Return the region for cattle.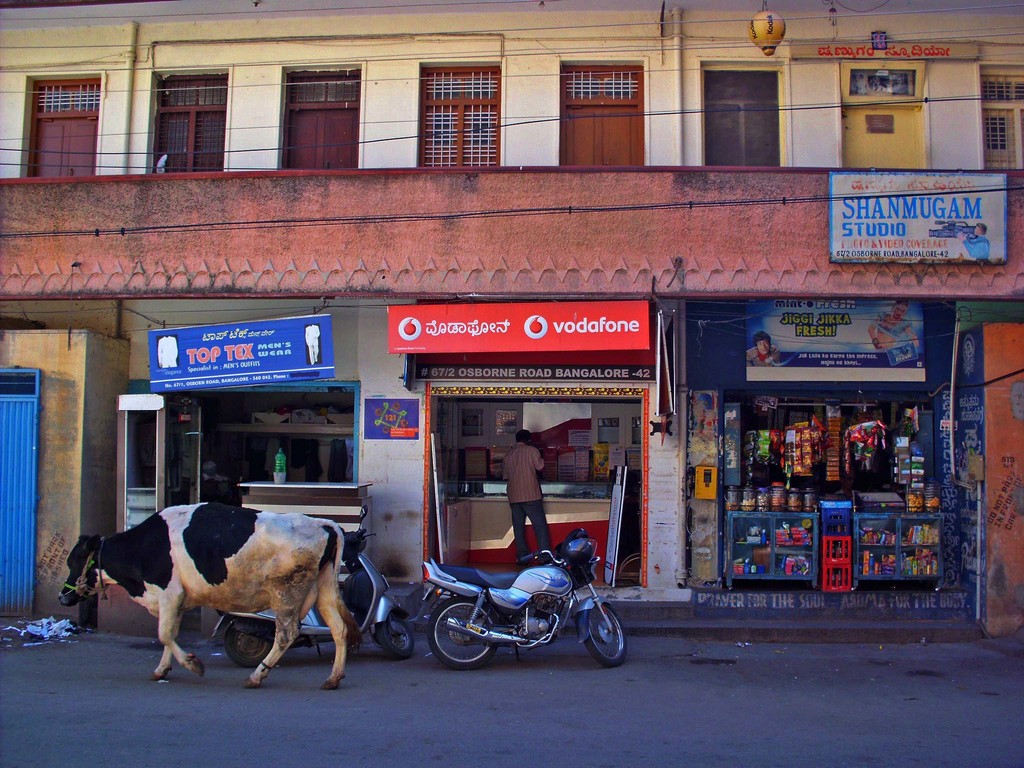
48/500/355/684.
